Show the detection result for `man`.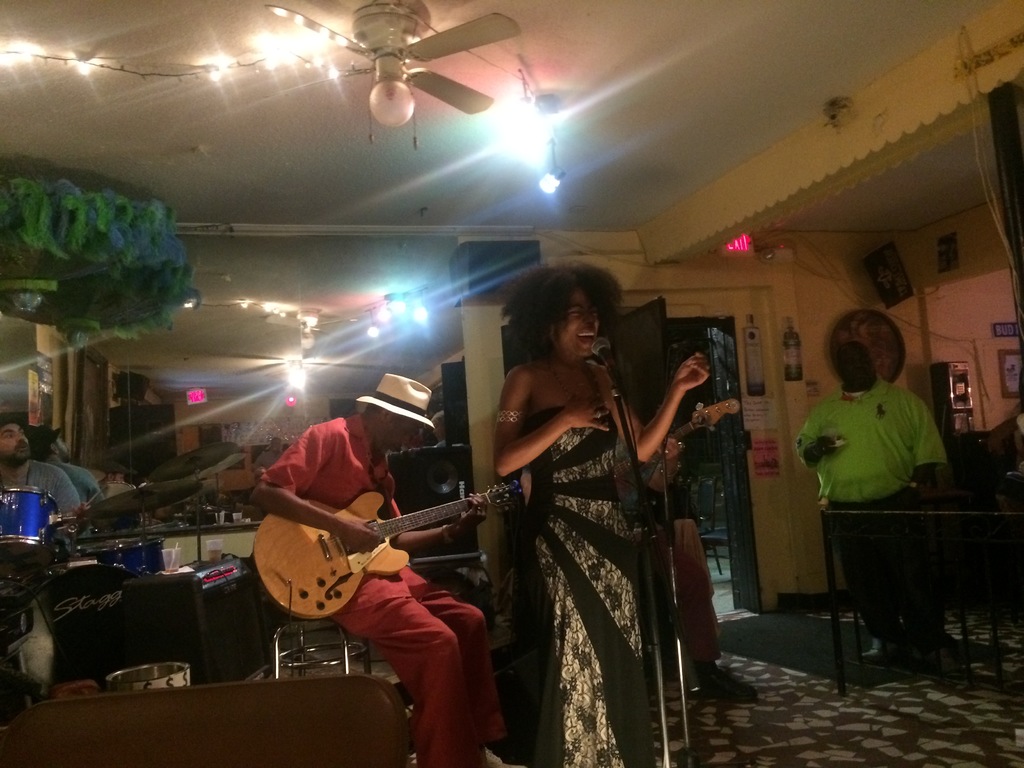
(643,410,744,706).
